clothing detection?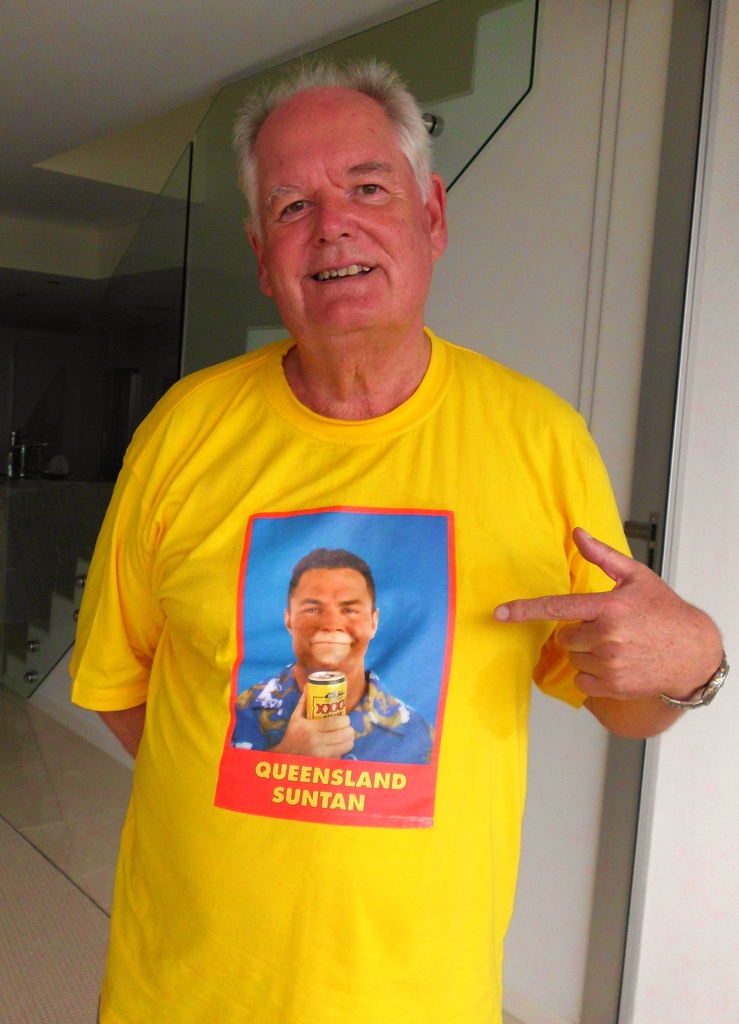
bbox=[77, 272, 622, 997]
